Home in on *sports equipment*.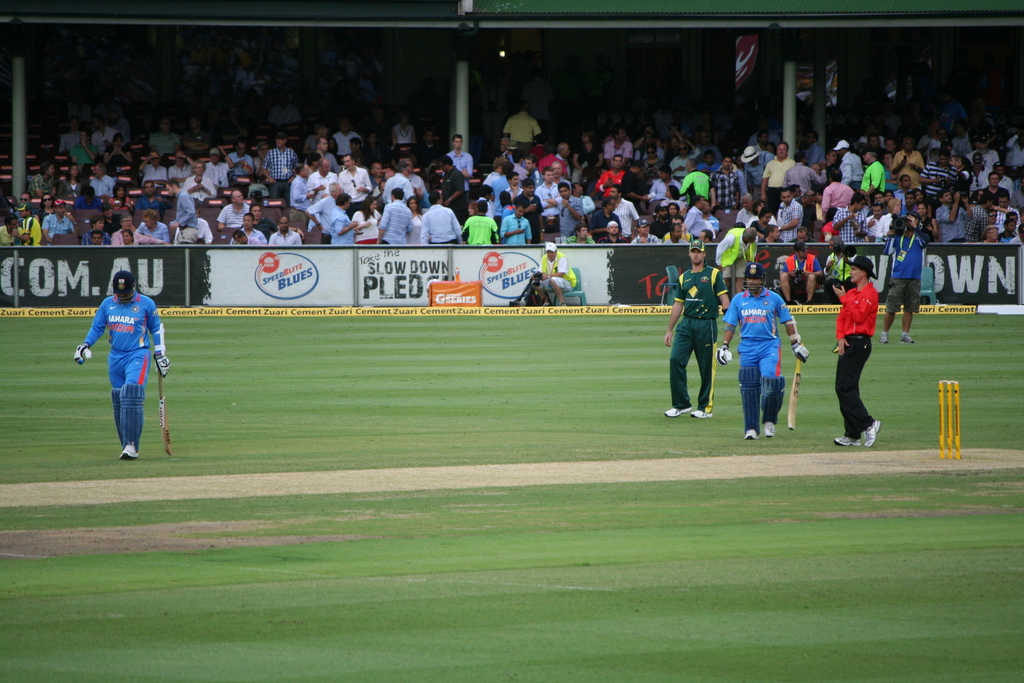
Homed in at bbox=(155, 354, 173, 376).
